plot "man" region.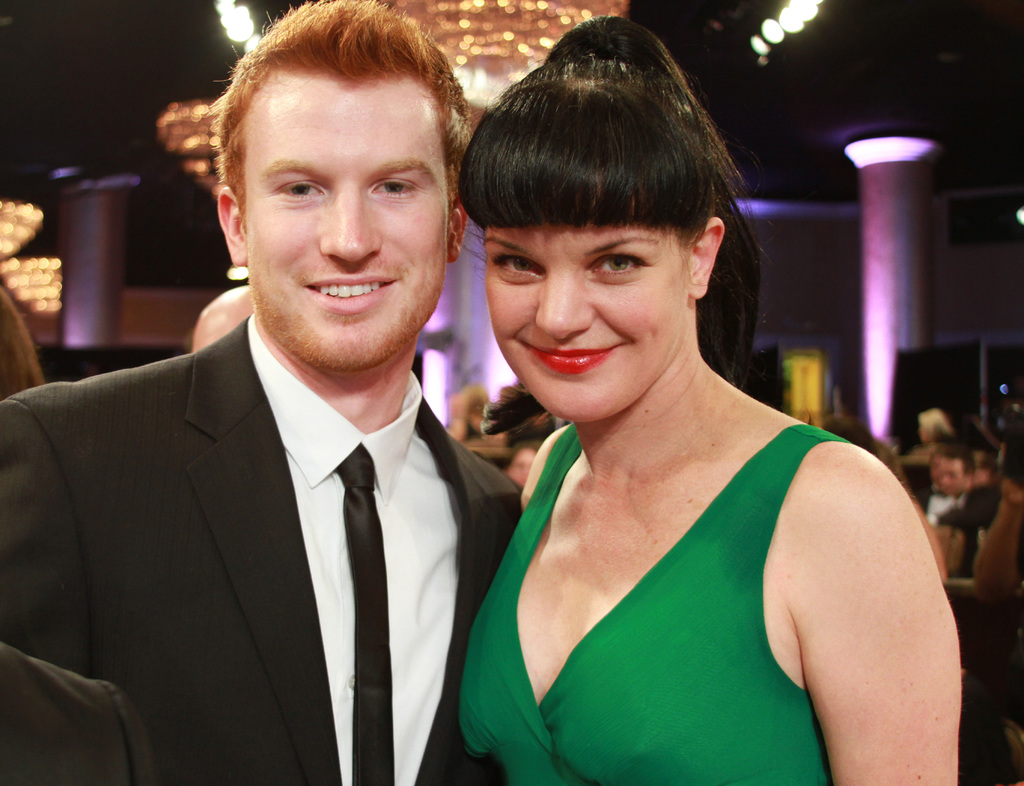
Plotted at crop(26, 49, 534, 780).
